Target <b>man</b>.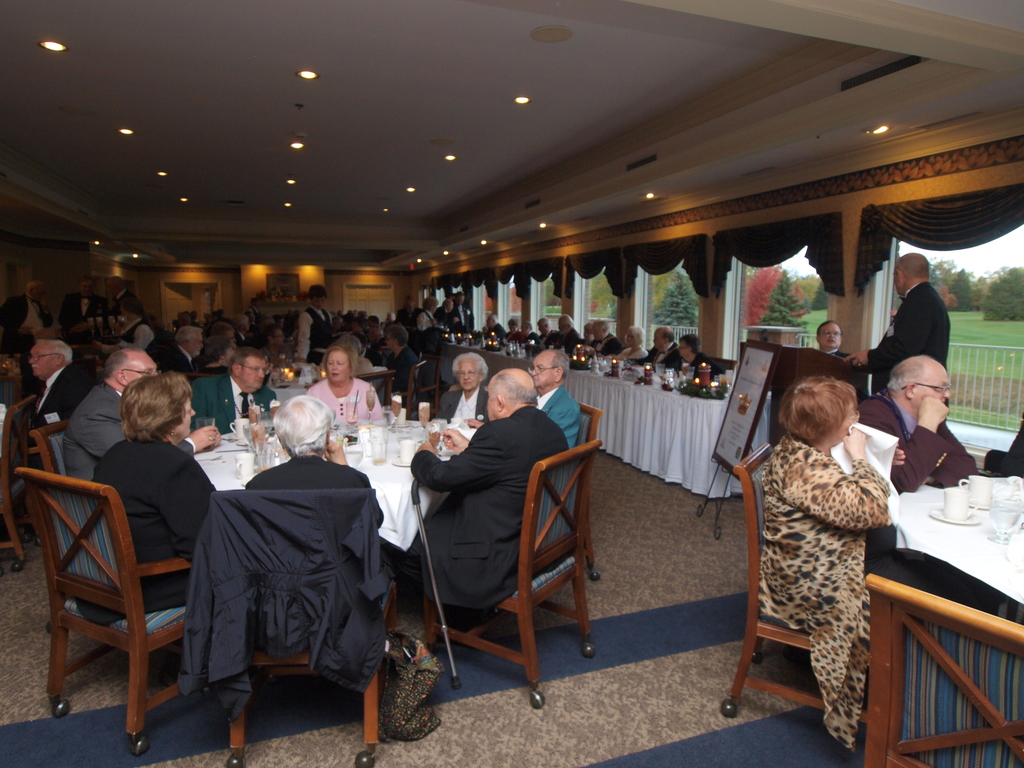
Target region: (28,339,102,454).
